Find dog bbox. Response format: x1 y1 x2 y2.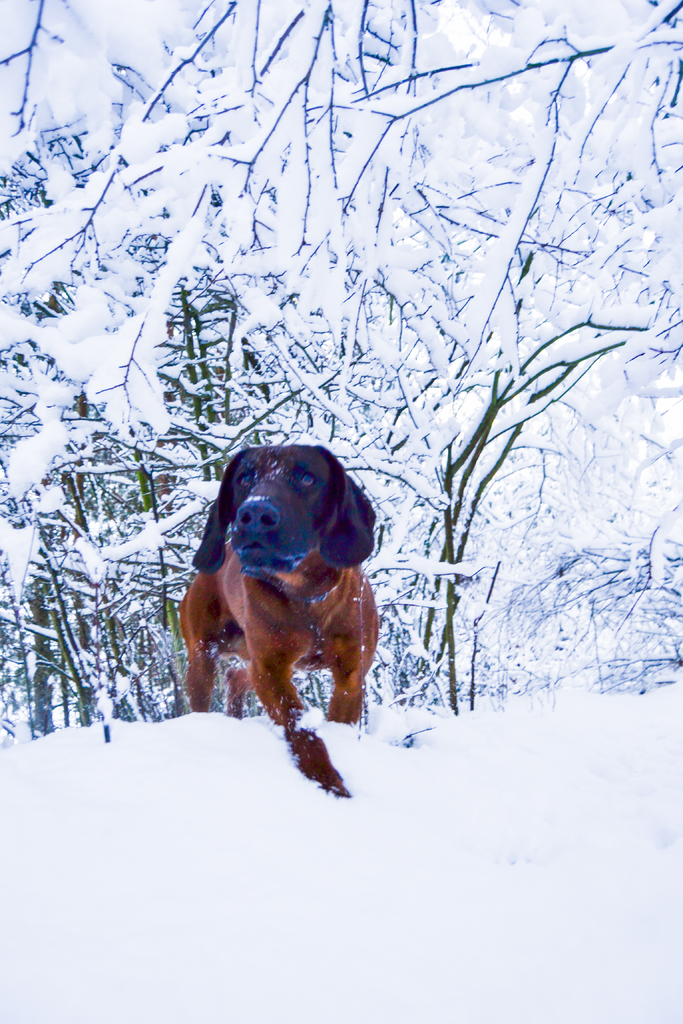
179 442 383 796.
